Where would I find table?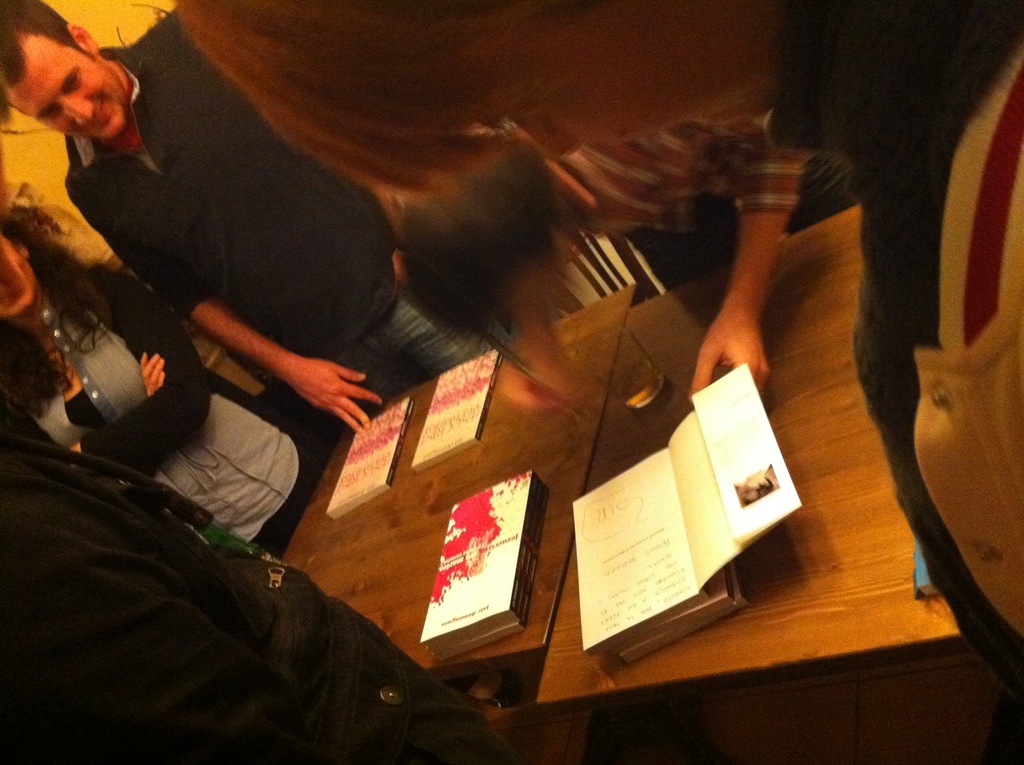
At (525,214,966,764).
